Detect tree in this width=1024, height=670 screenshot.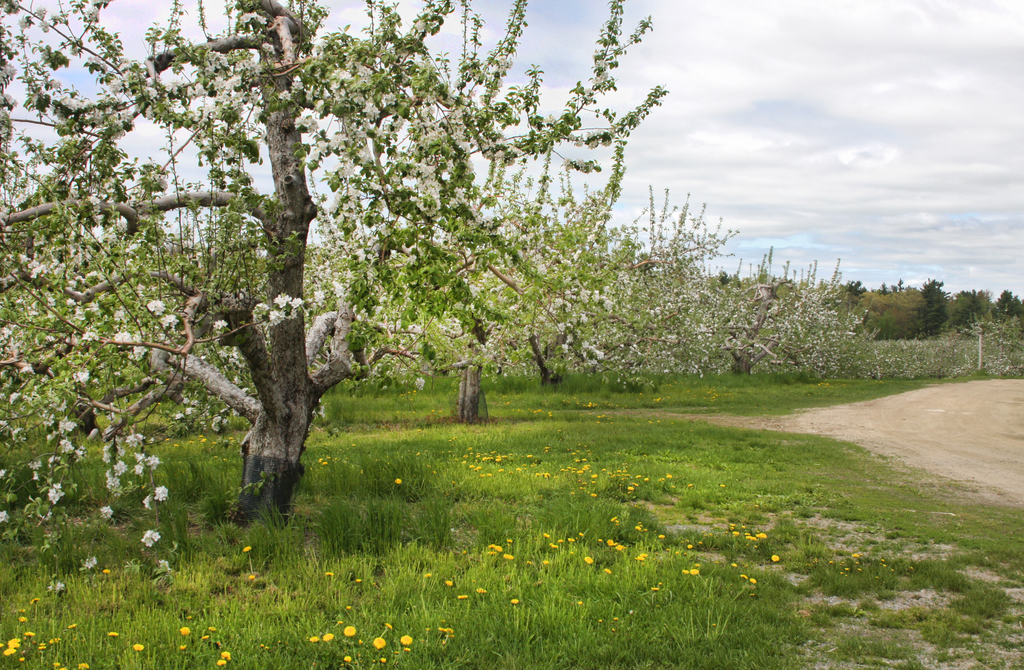
Detection: 337:84:568:434.
